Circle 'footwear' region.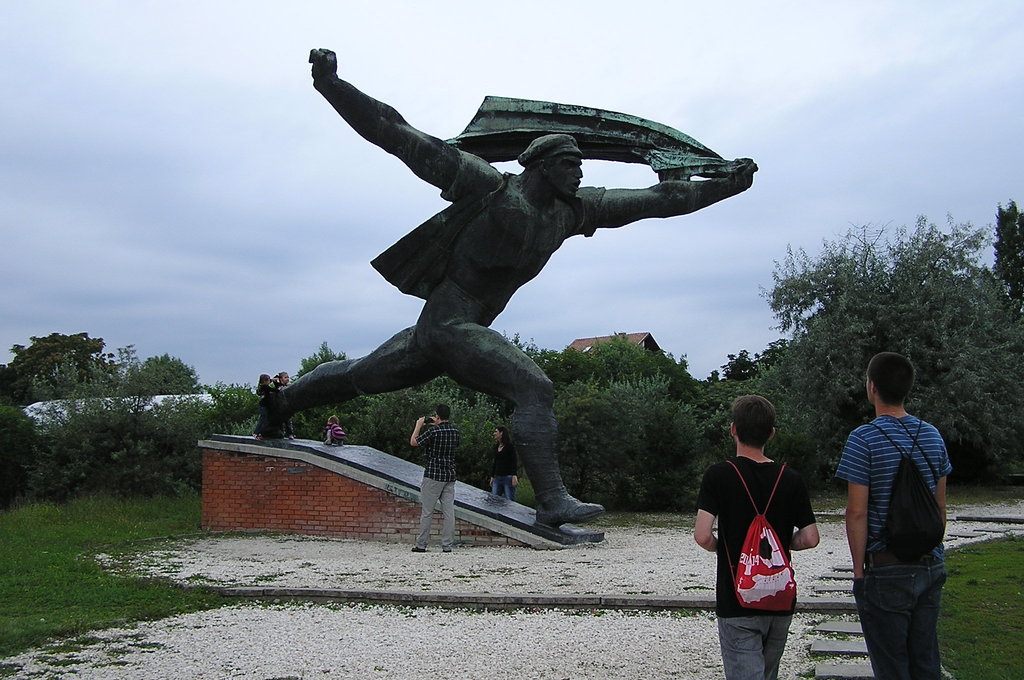
Region: {"x1": 257, "y1": 394, "x2": 299, "y2": 441}.
